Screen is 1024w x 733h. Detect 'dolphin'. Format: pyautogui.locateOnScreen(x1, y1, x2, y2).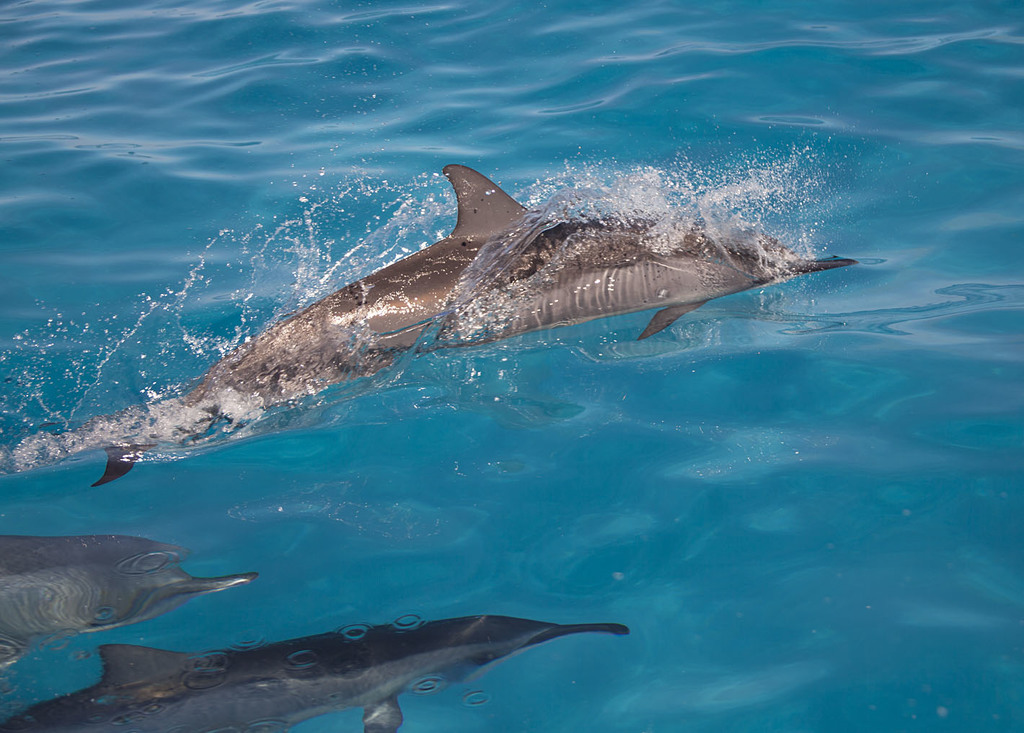
pyautogui.locateOnScreen(0, 611, 636, 732).
